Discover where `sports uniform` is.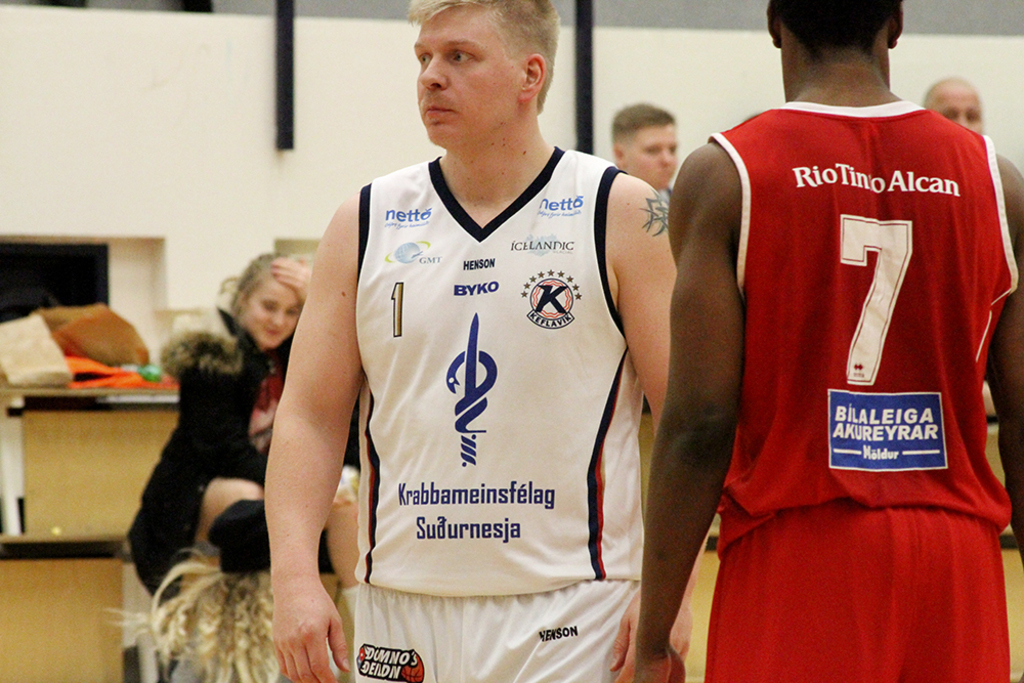
Discovered at crop(314, 133, 646, 682).
